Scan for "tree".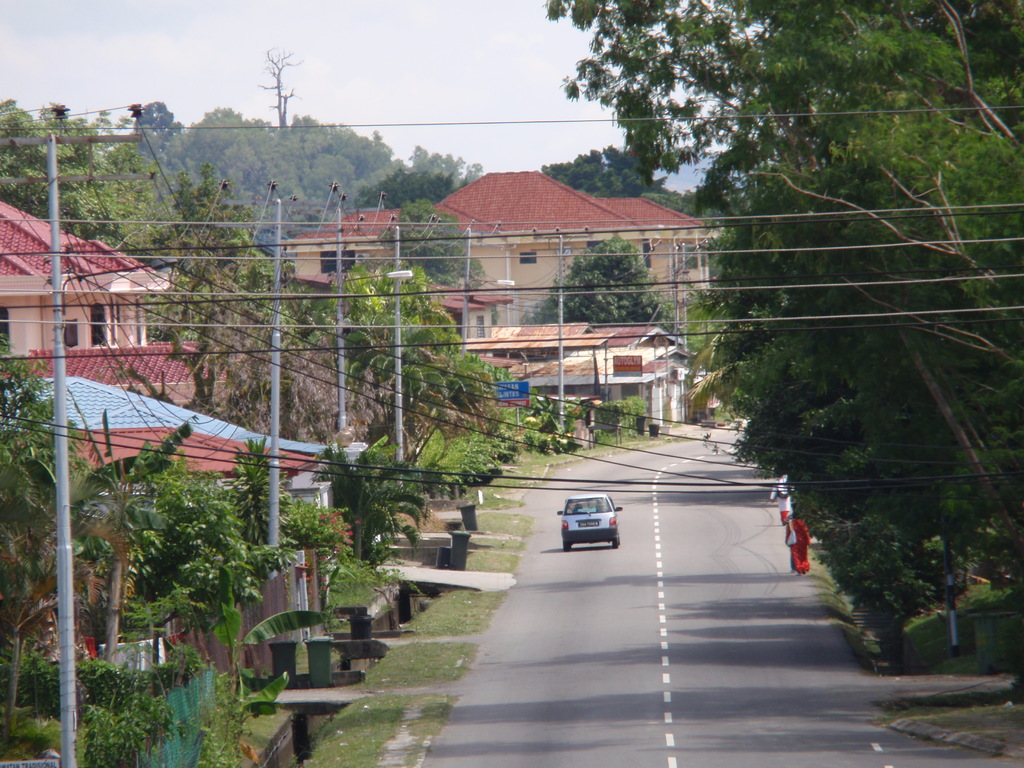
Scan result: BBox(0, 328, 93, 516).
